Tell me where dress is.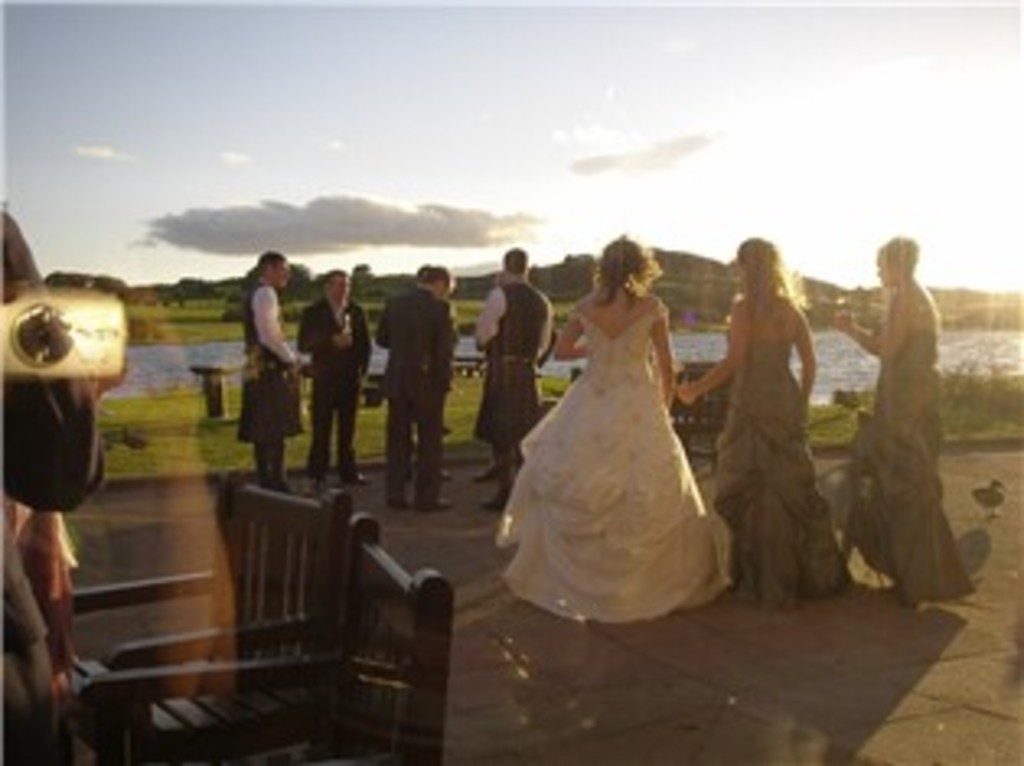
dress is at [835, 323, 969, 603].
